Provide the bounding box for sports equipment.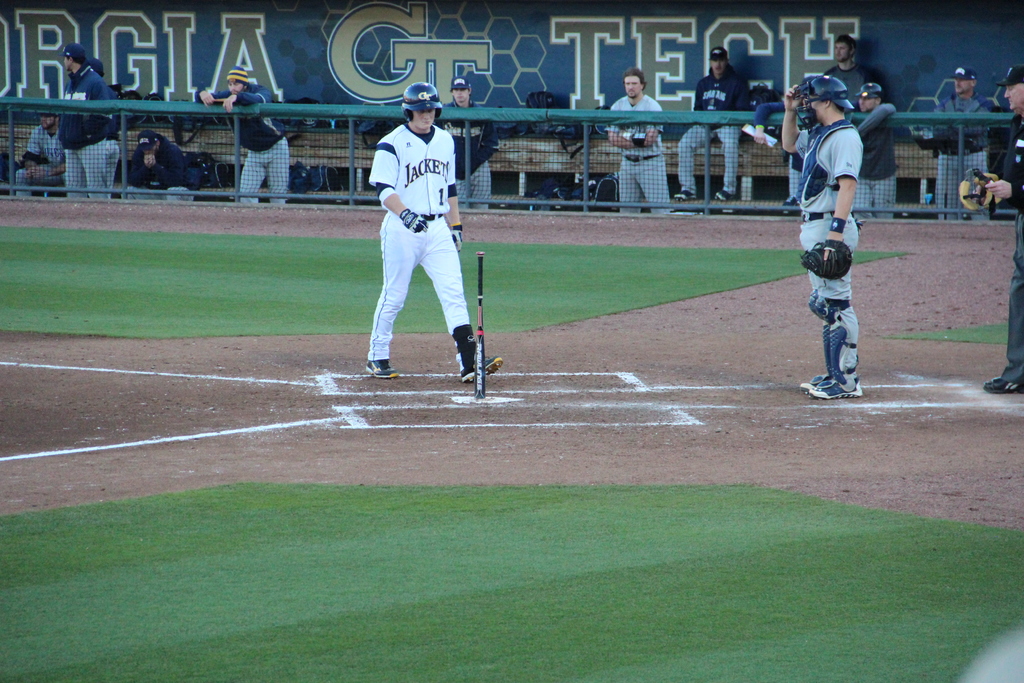
<bbox>450, 222, 463, 251</bbox>.
